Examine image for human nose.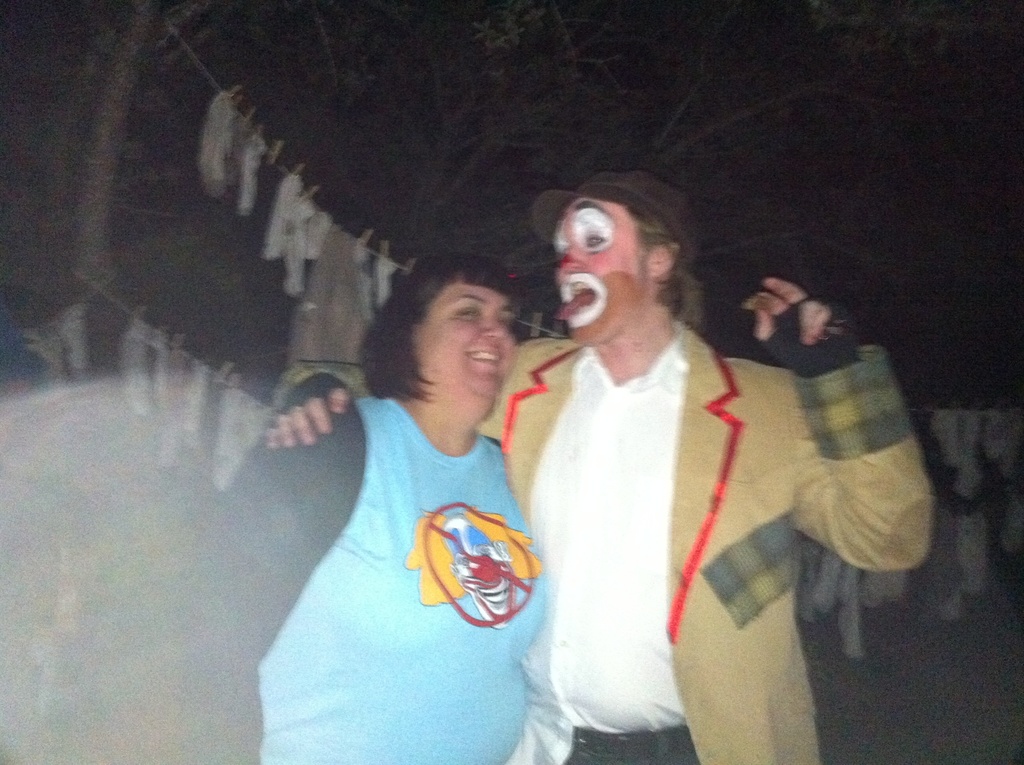
Examination result: select_region(558, 247, 584, 269).
